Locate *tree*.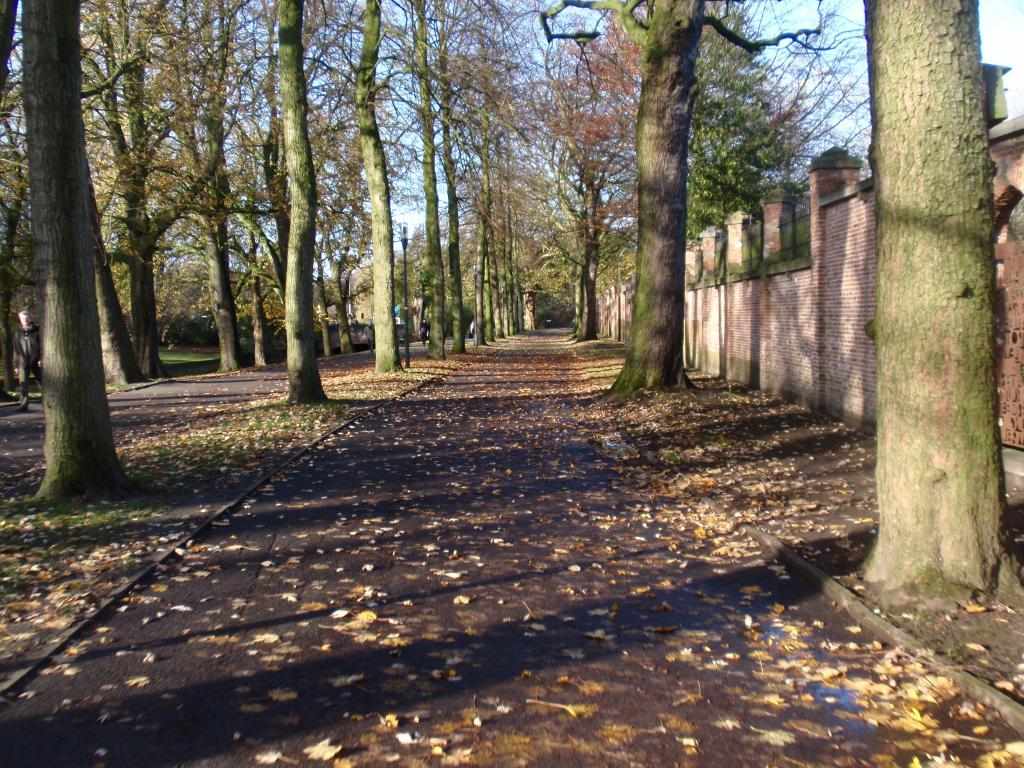
Bounding box: bbox=[237, 0, 286, 376].
